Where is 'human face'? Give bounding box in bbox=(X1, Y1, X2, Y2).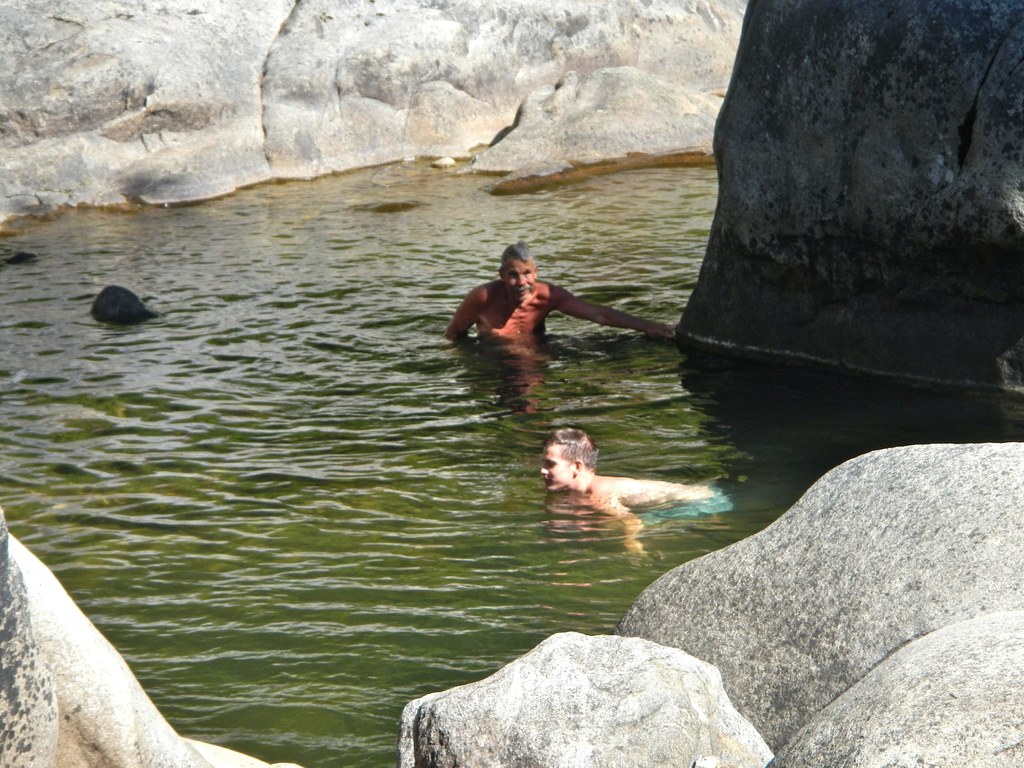
bbox=(500, 257, 538, 307).
